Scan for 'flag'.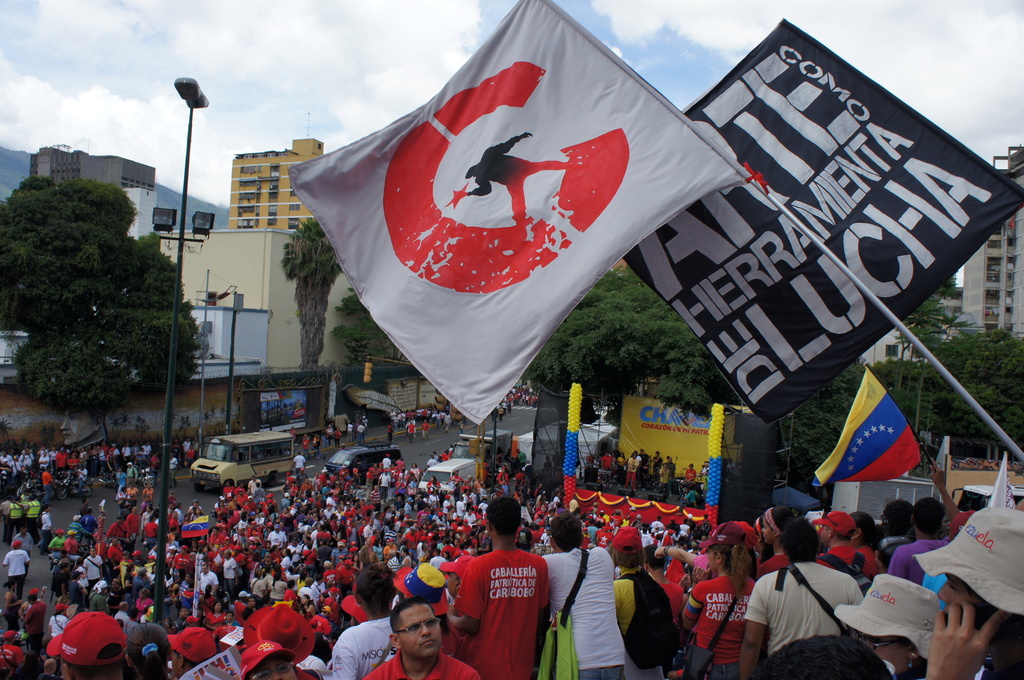
Scan result: l=810, t=371, r=931, b=485.
